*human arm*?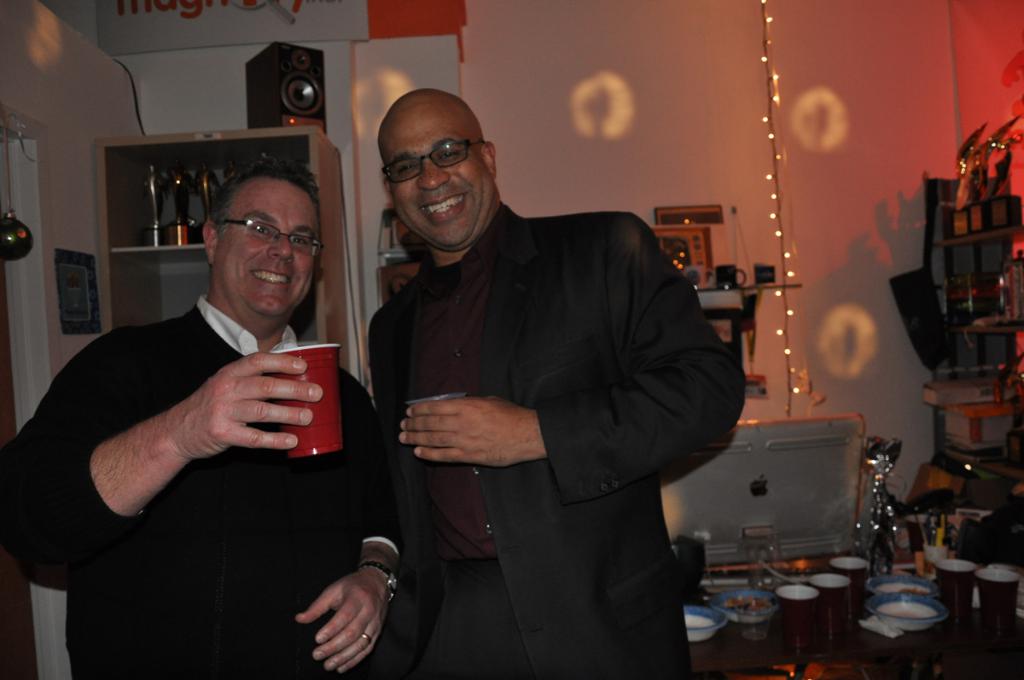
bbox(0, 325, 324, 593)
